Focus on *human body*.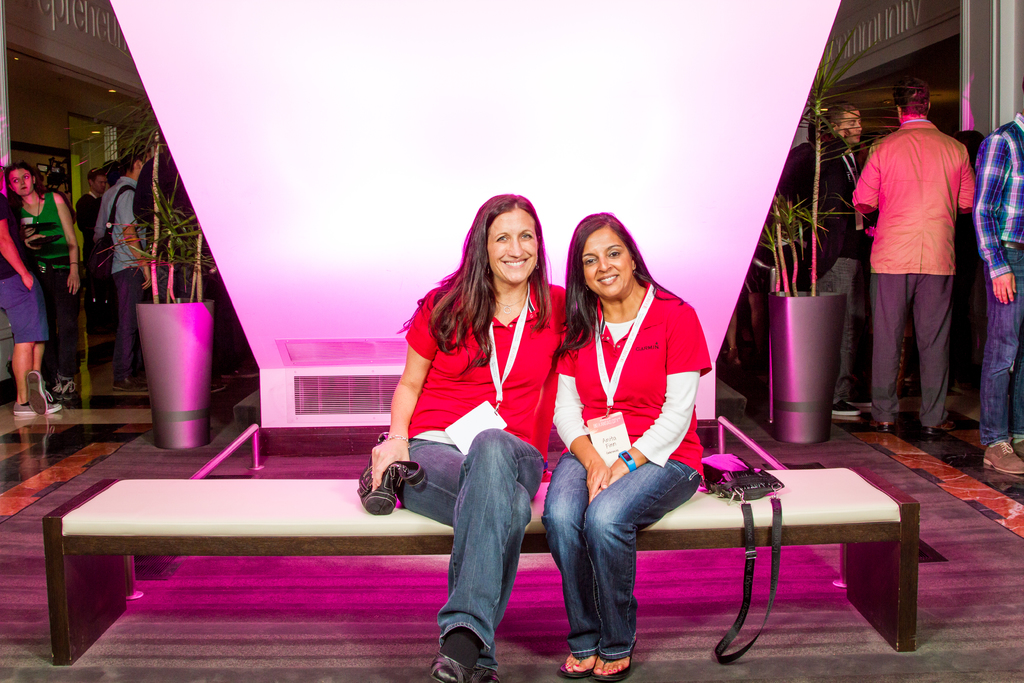
Focused at select_region(83, 170, 106, 293).
